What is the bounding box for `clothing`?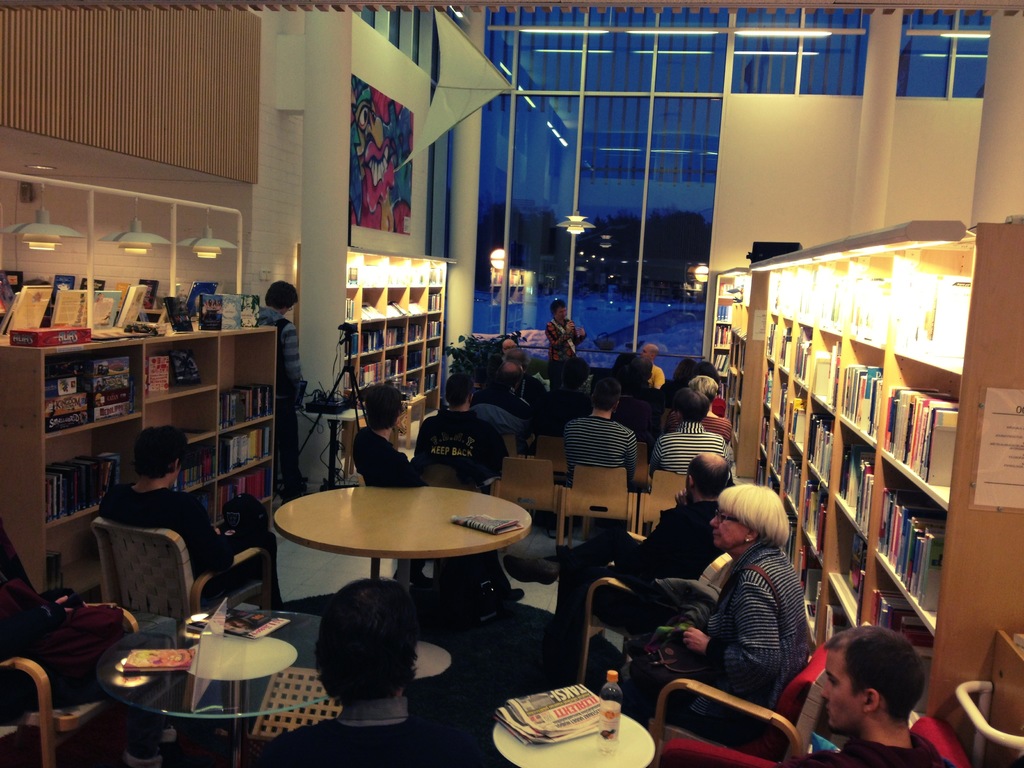
l=778, t=730, r=954, b=767.
